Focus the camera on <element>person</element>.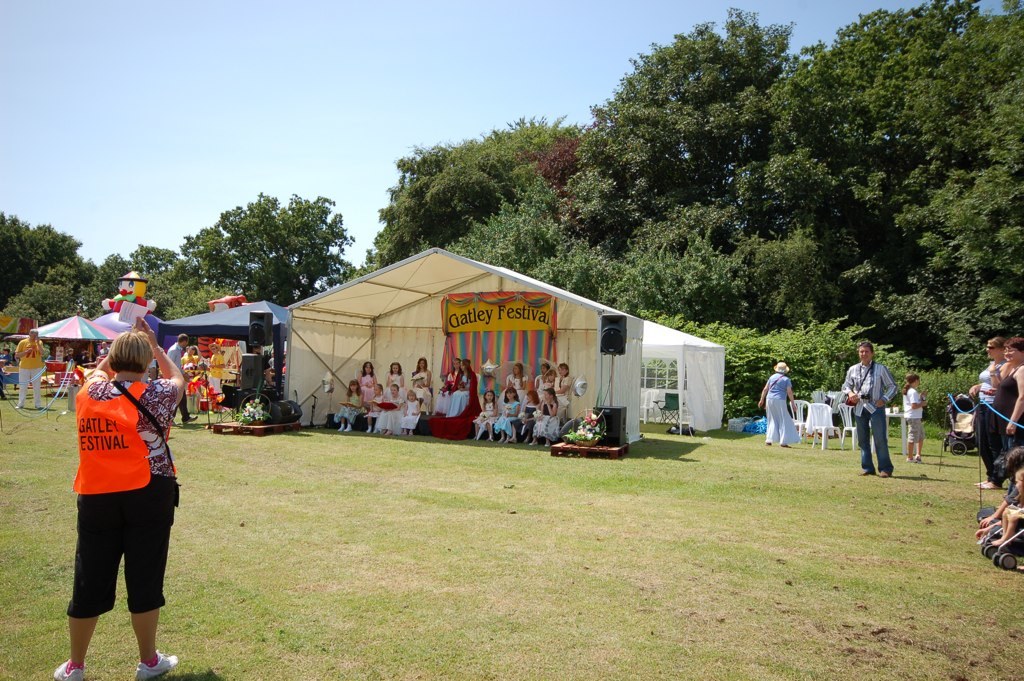
Focus region: pyautogui.locateOnScreen(14, 327, 46, 411).
